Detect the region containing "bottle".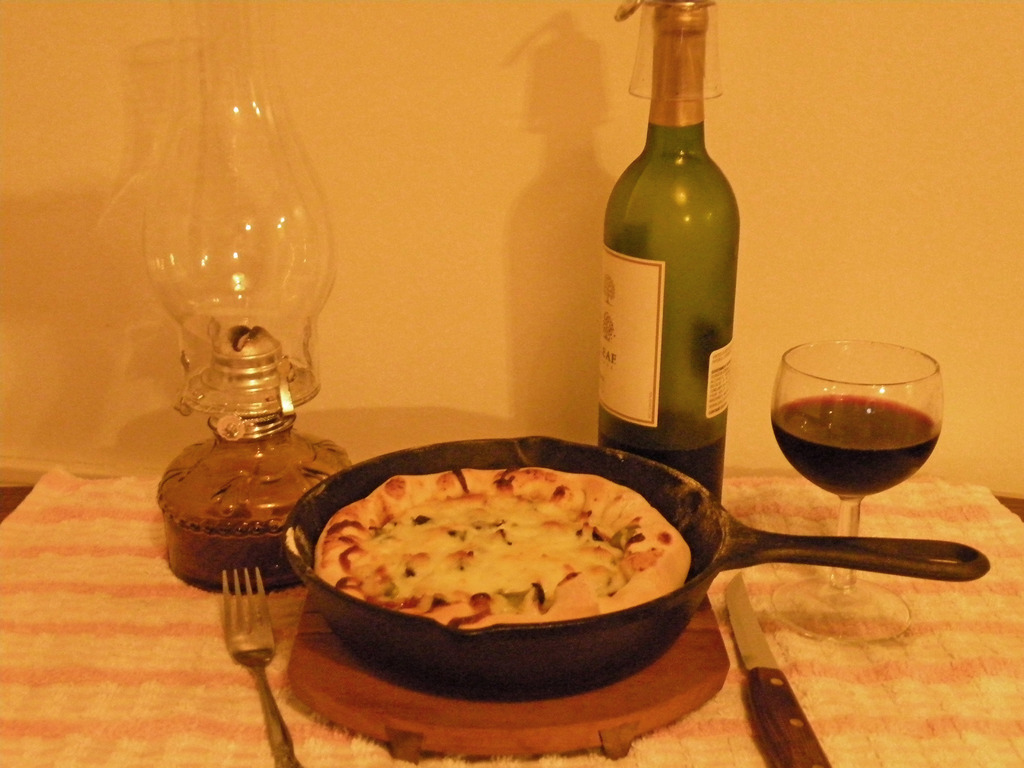
(x1=595, y1=22, x2=753, y2=477).
